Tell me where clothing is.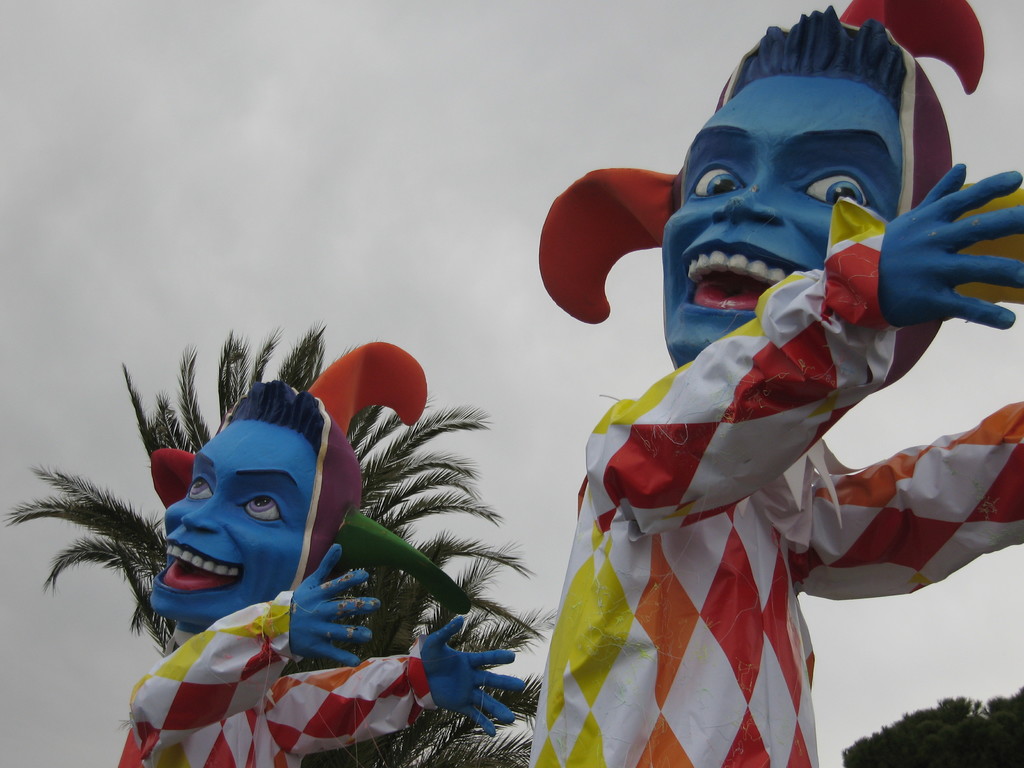
clothing is at locate(528, 139, 955, 740).
